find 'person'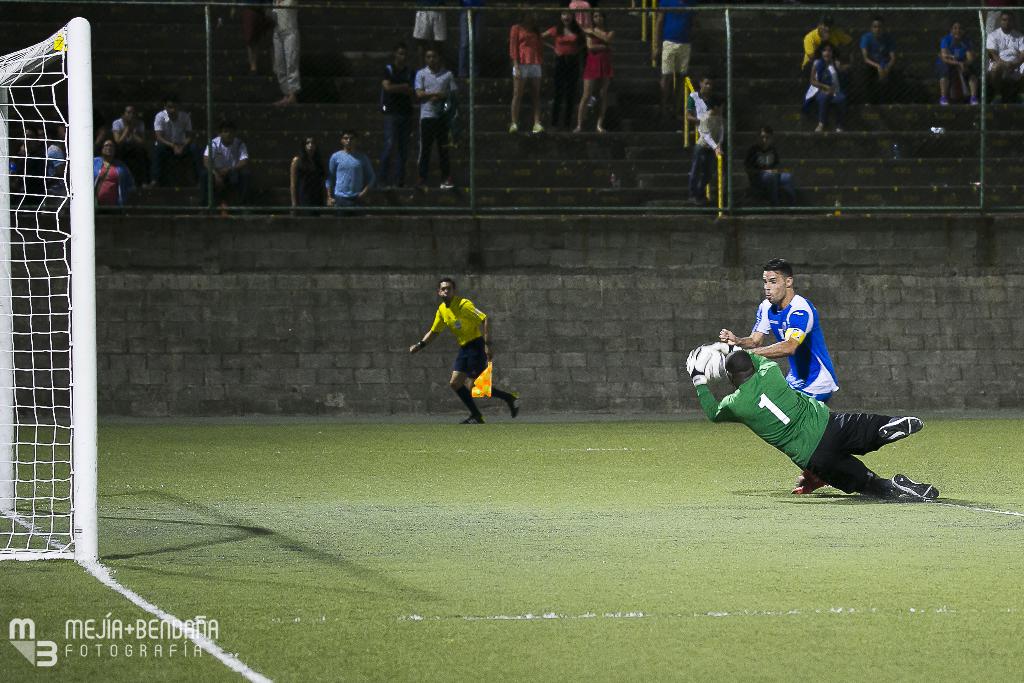
BBox(938, 19, 984, 120)
